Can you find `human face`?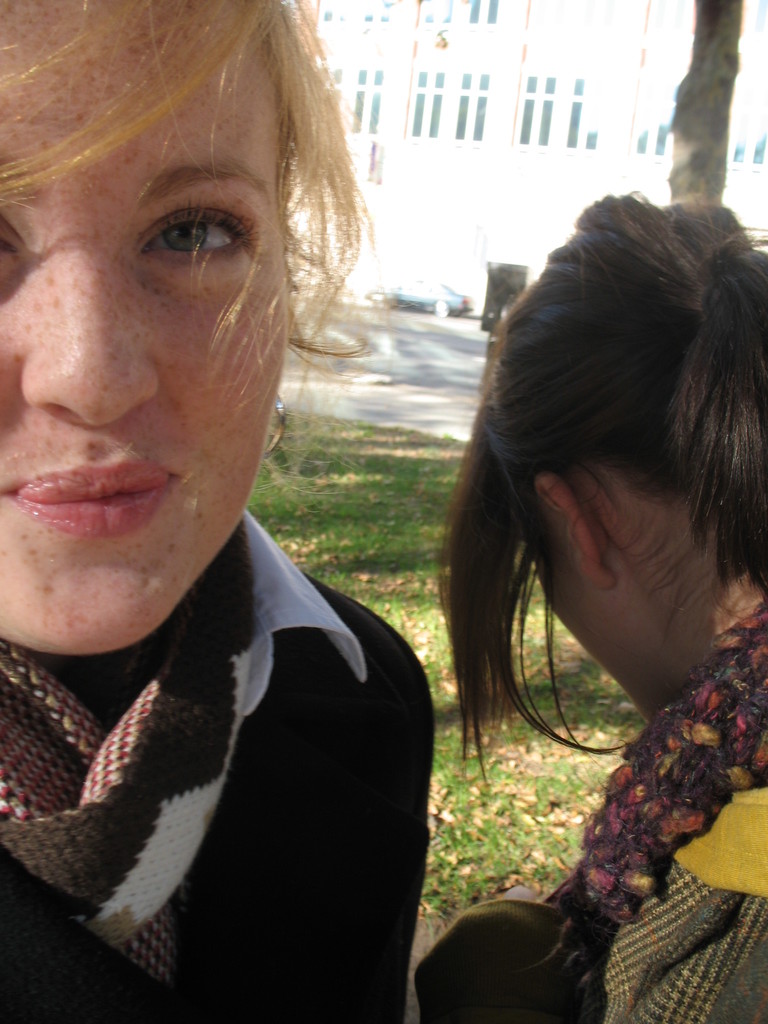
Yes, bounding box: [0, 0, 293, 662].
